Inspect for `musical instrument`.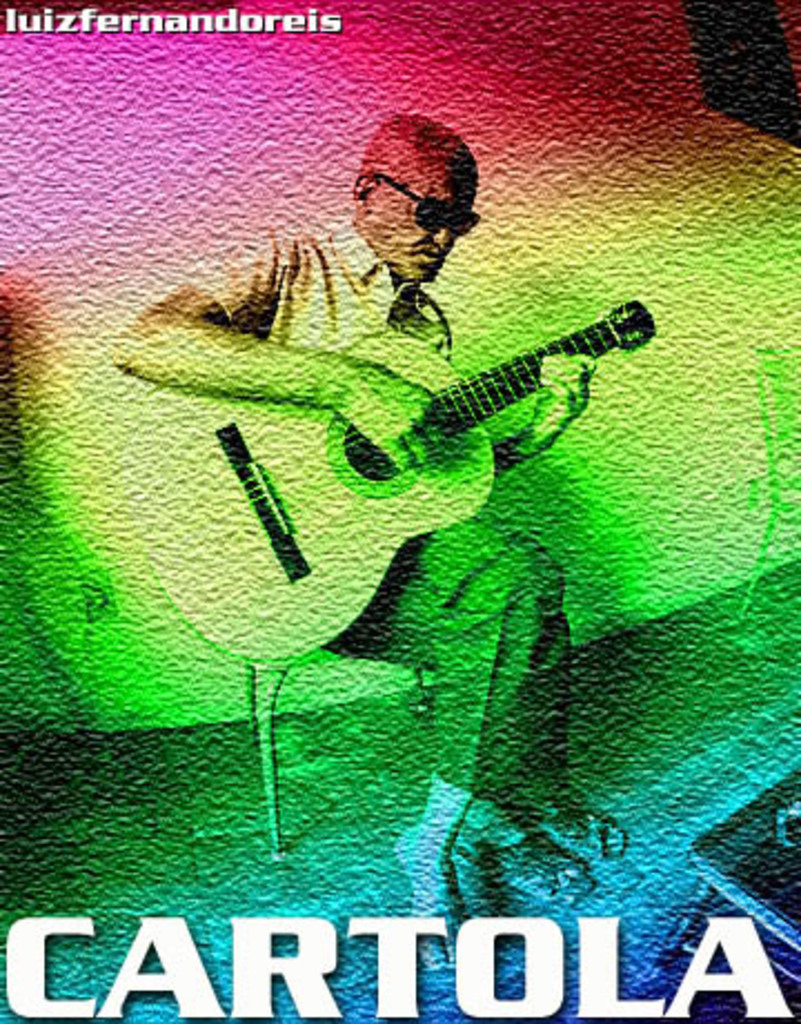
Inspection: (176,252,663,605).
